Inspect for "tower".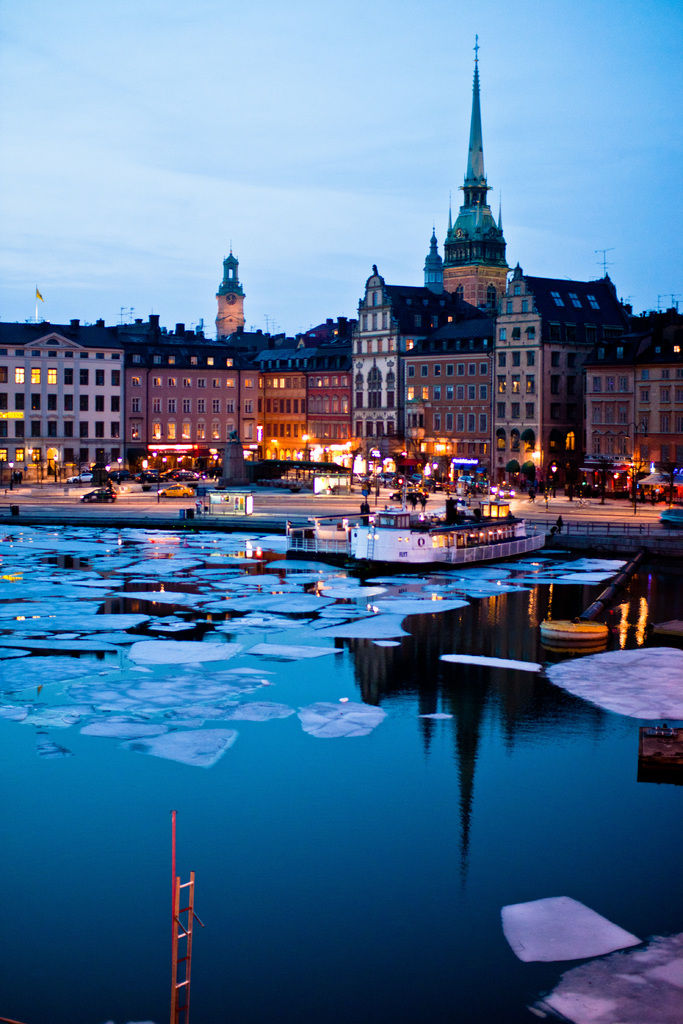
Inspection: [x1=422, y1=236, x2=450, y2=297].
